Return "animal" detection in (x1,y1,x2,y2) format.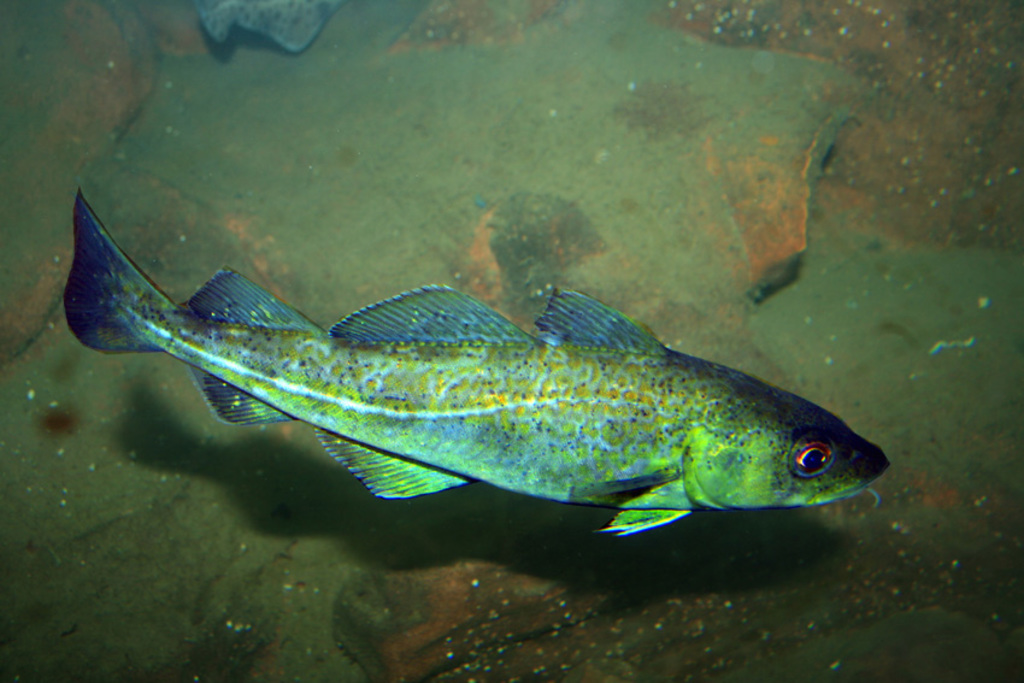
(63,186,893,538).
